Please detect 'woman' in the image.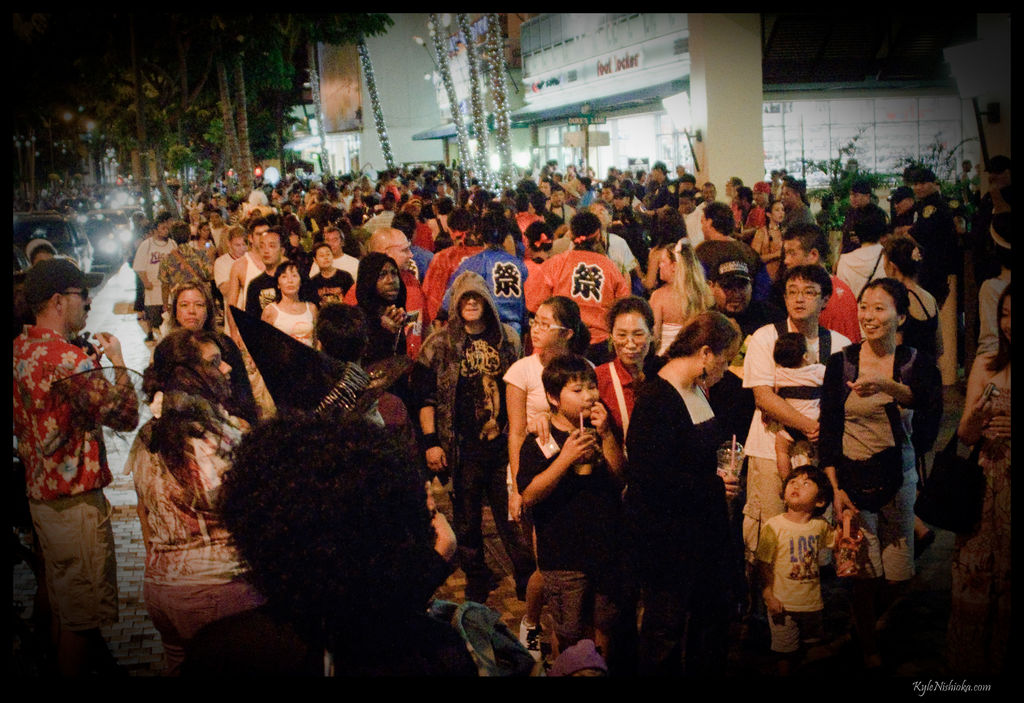
(951,281,1017,617).
